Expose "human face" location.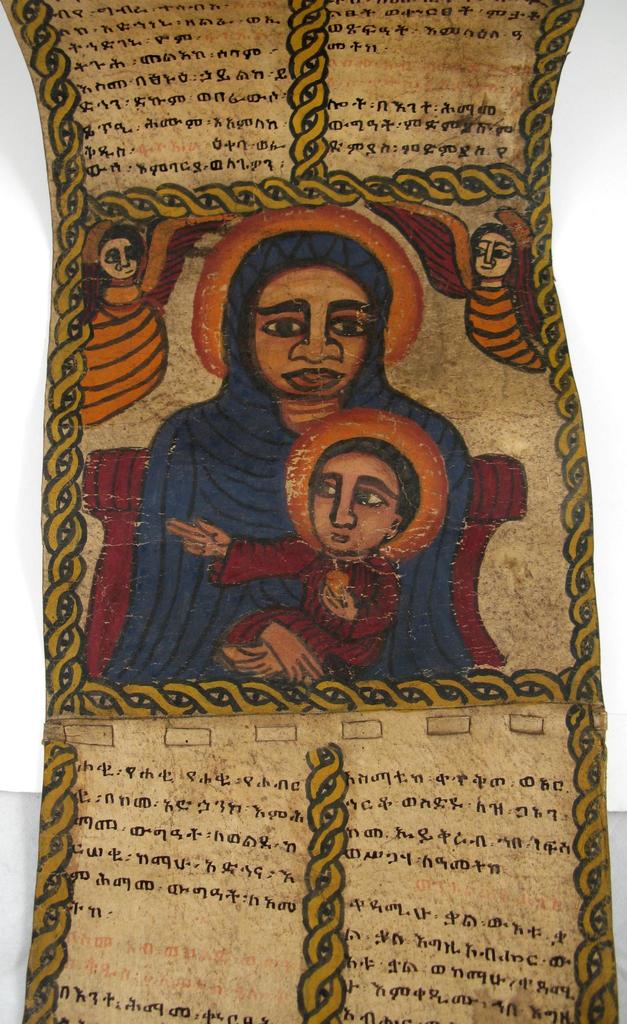
Exposed at <region>102, 234, 143, 278</region>.
